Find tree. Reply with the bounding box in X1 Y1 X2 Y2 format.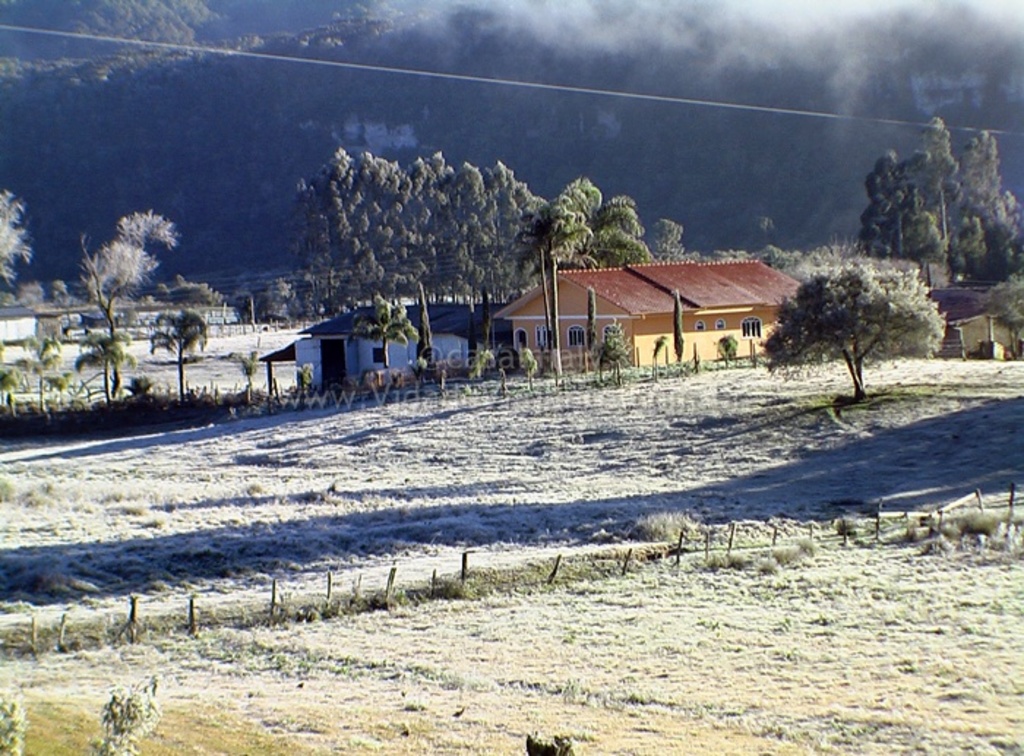
913 116 960 257.
